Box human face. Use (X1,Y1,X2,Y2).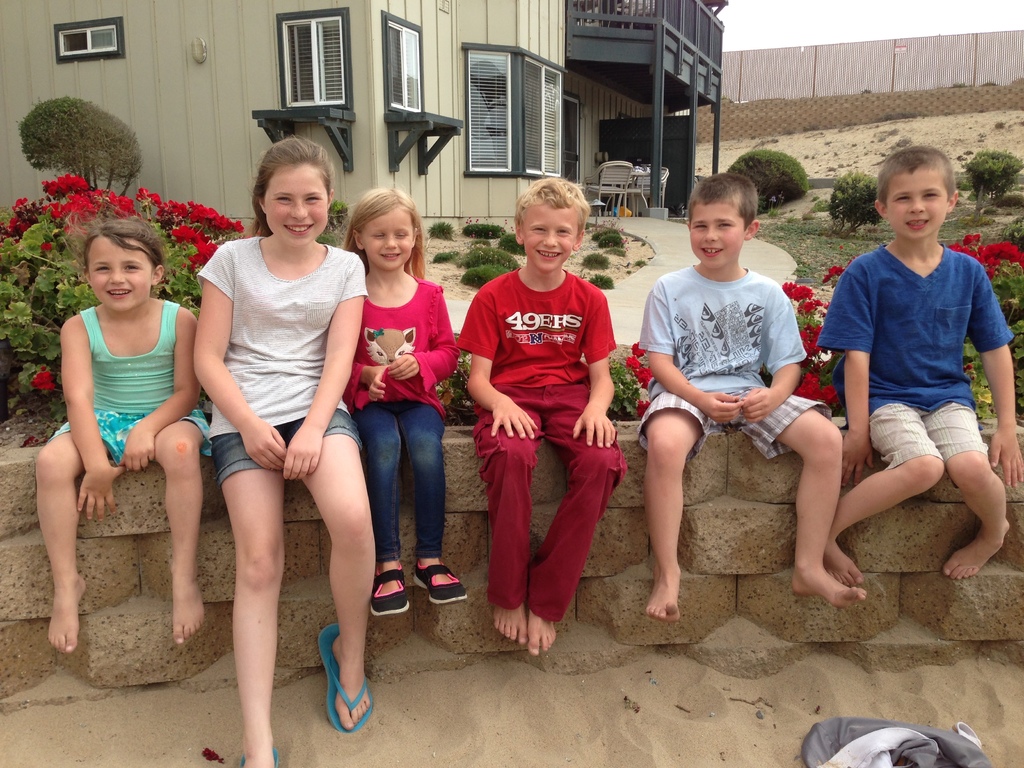
(89,234,152,310).
